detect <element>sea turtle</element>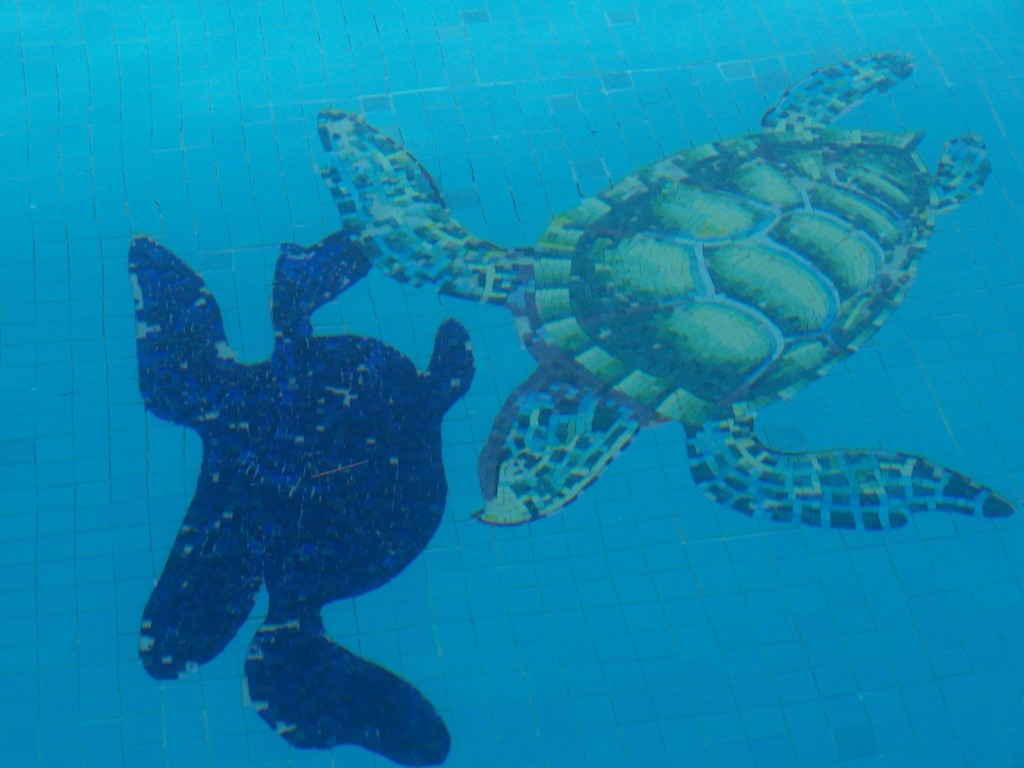
bbox(292, 60, 1007, 581)
